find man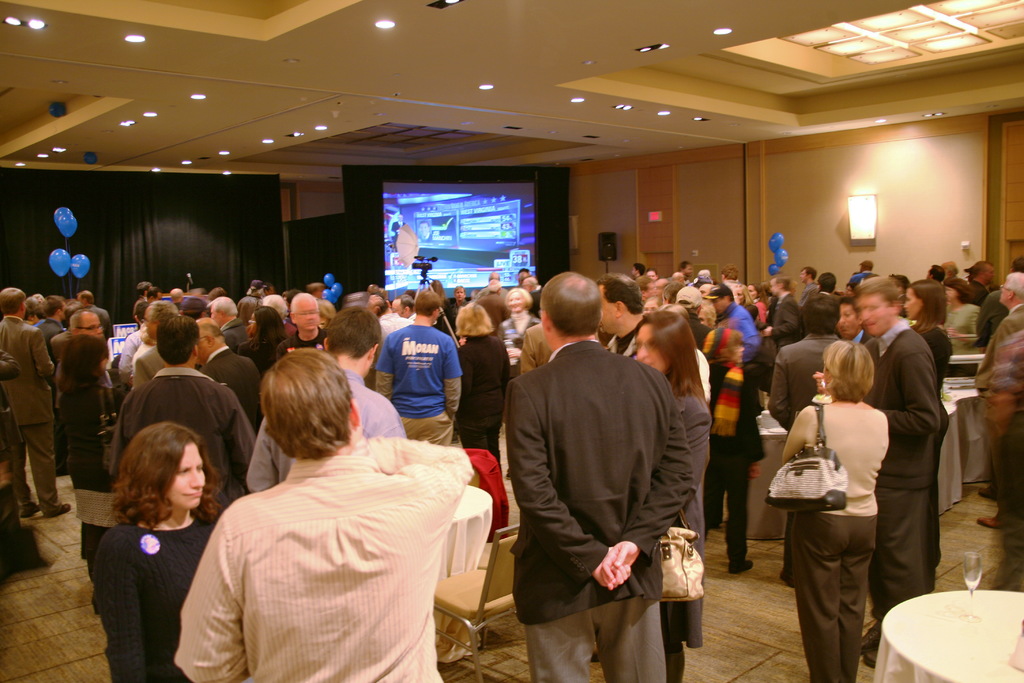
[left=698, top=282, right=711, bottom=298]
